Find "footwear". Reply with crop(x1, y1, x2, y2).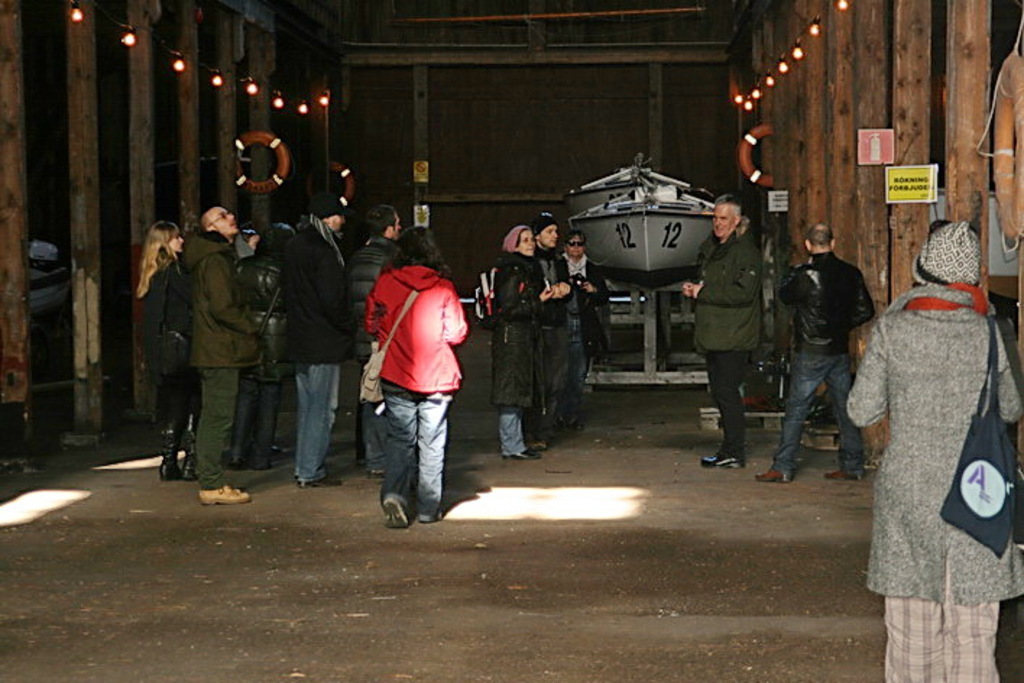
crop(418, 512, 444, 524).
